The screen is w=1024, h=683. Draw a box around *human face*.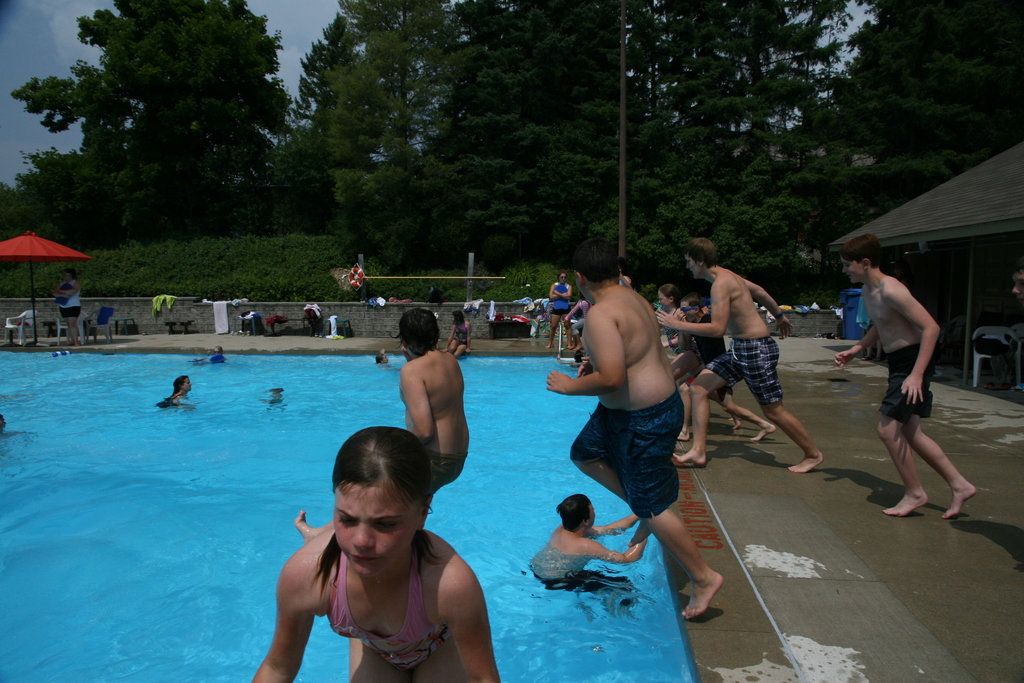
<region>844, 254, 867, 289</region>.
